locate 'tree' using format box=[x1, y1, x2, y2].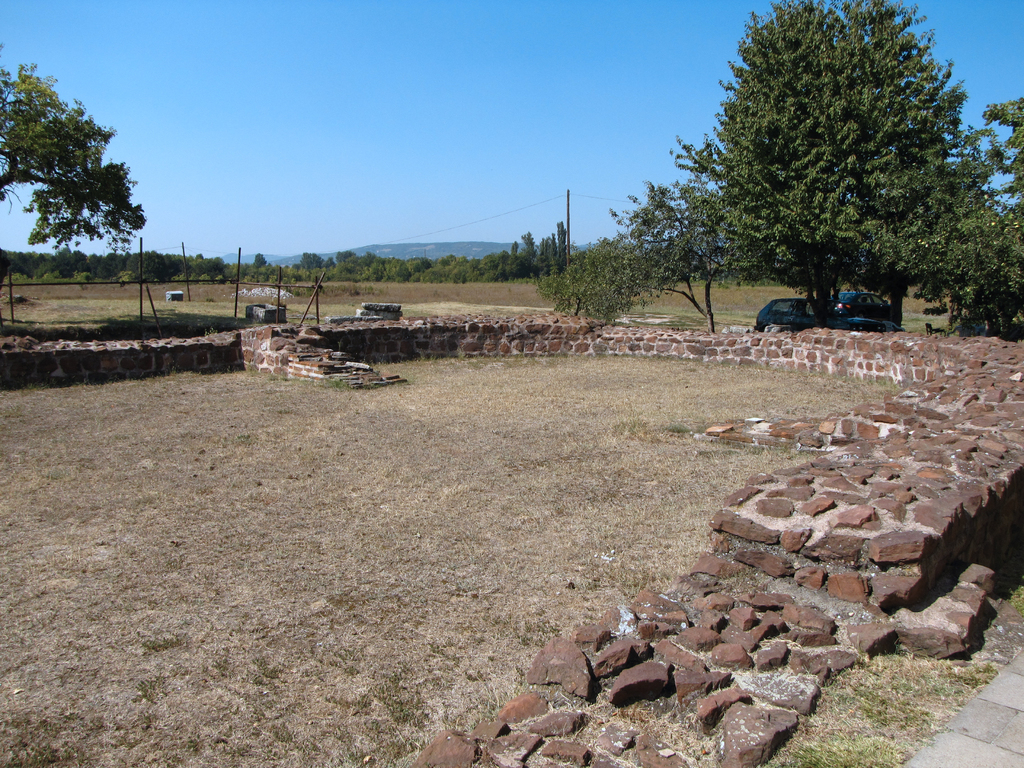
box=[0, 44, 139, 259].
